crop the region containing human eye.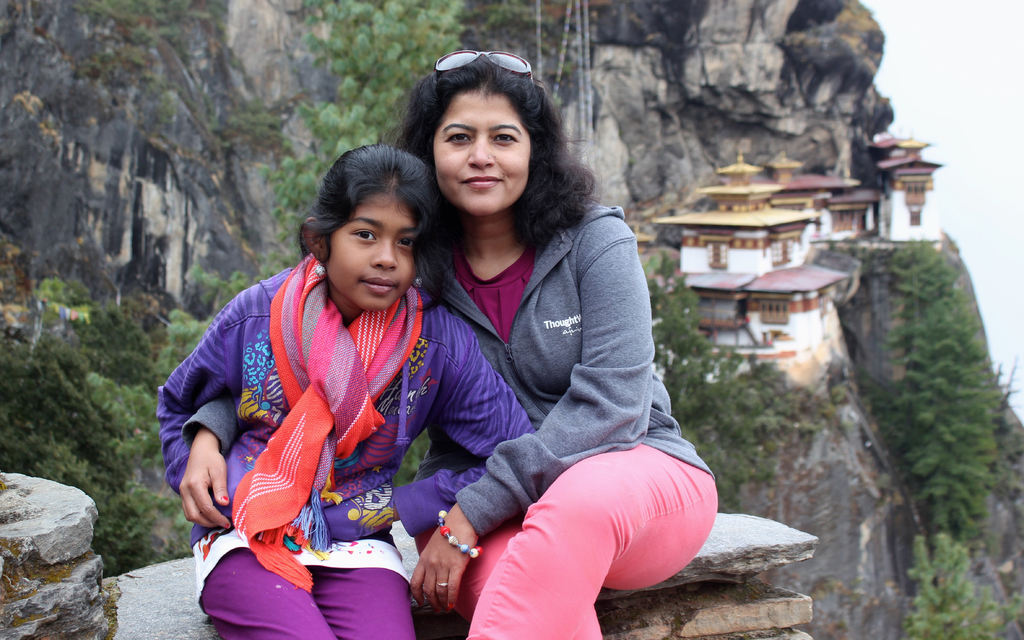
Crop region: (left=489, top=125, right=516, bottom=151).
